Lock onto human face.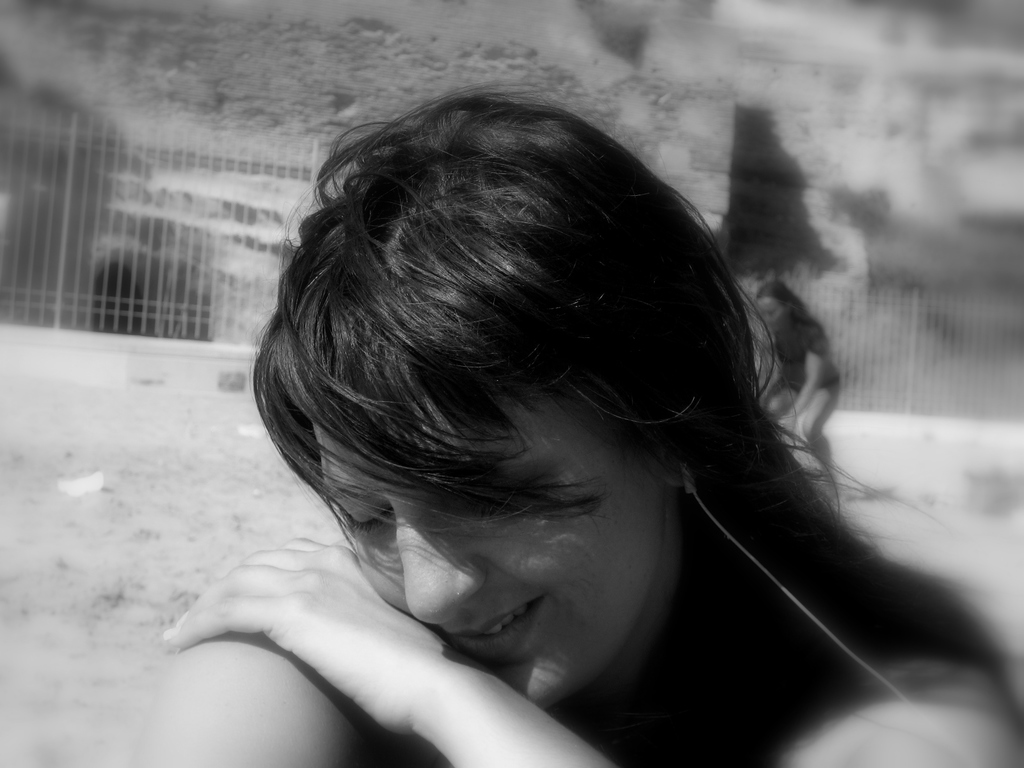
Locked: region(311, 382, 676, 707).
